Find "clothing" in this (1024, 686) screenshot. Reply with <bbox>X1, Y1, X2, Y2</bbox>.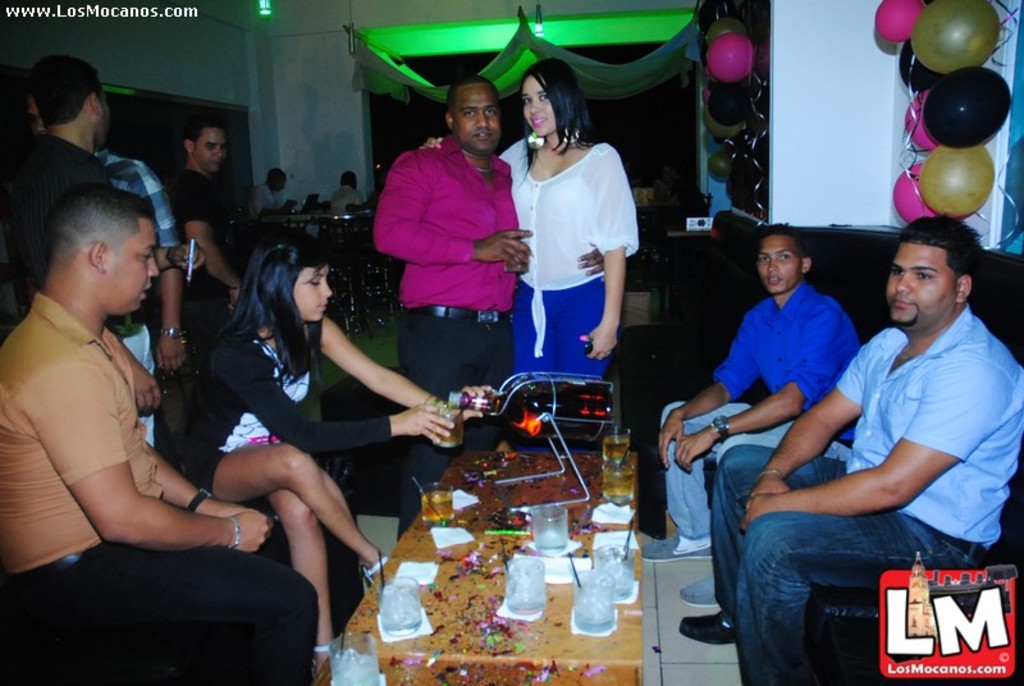
<bbox>146, 314, 415, 504</bbox>.
